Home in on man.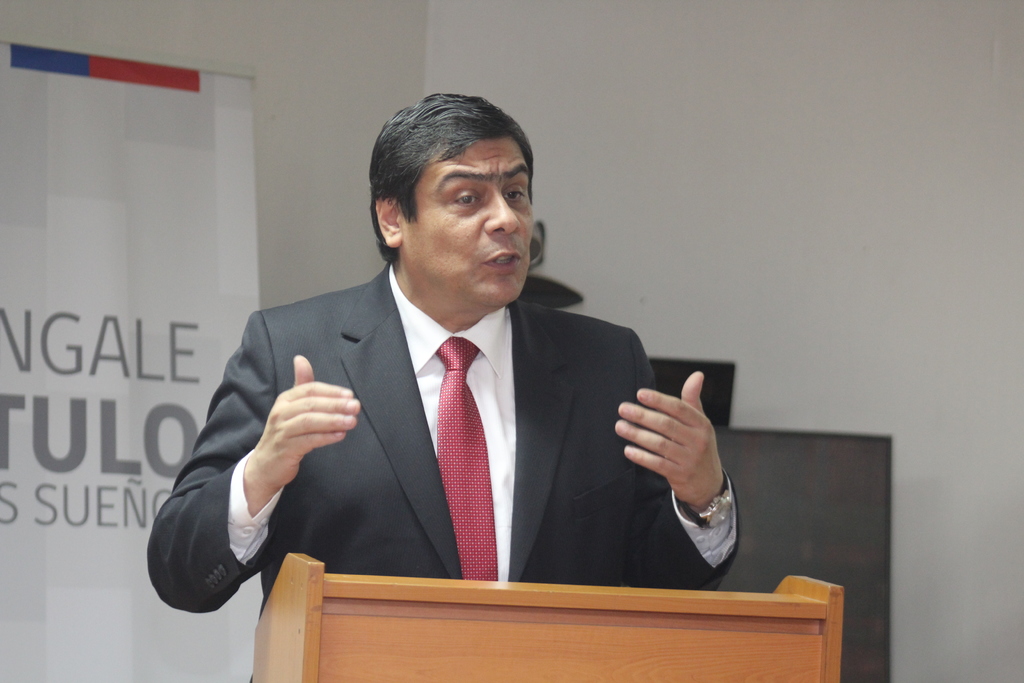
Homed in at region(150, 101, 757, 627).
